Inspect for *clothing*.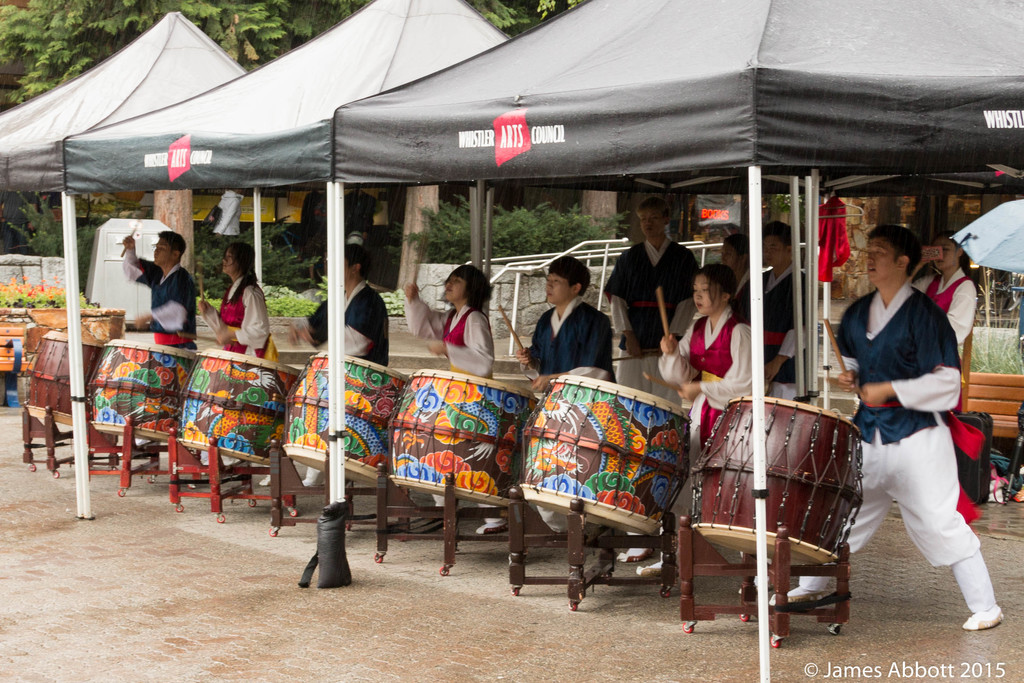
Inspection: <region>207, 273, 277, 373</region>.
